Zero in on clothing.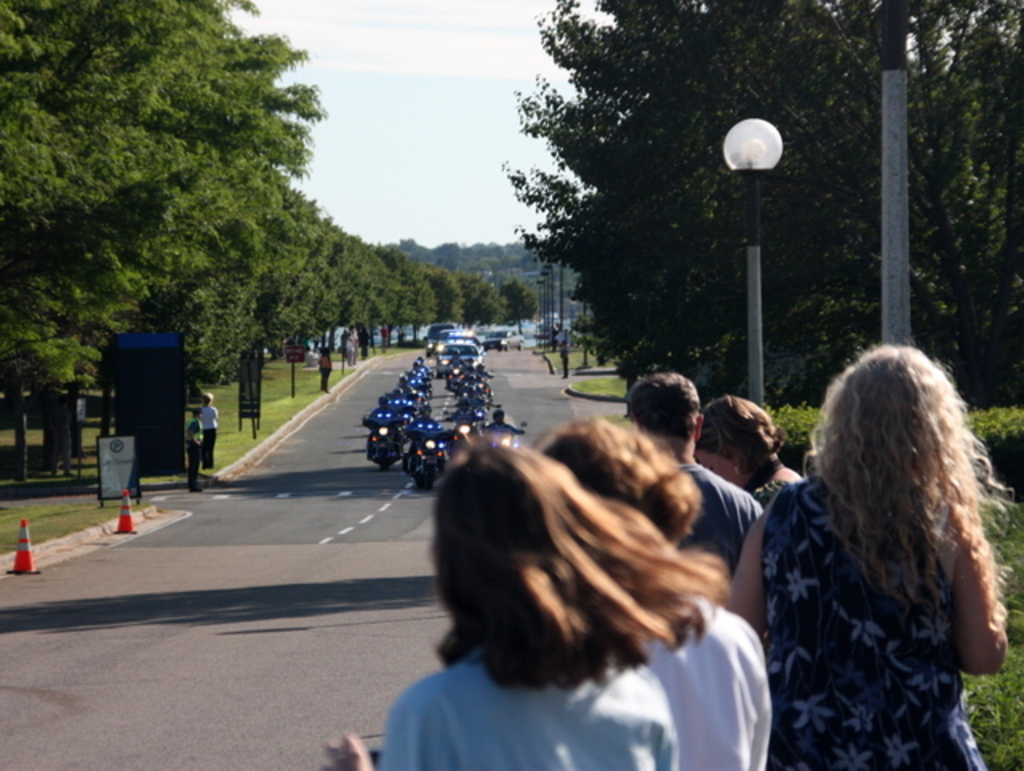
Zeroed in: Rect(382, 649, 688, 769).
